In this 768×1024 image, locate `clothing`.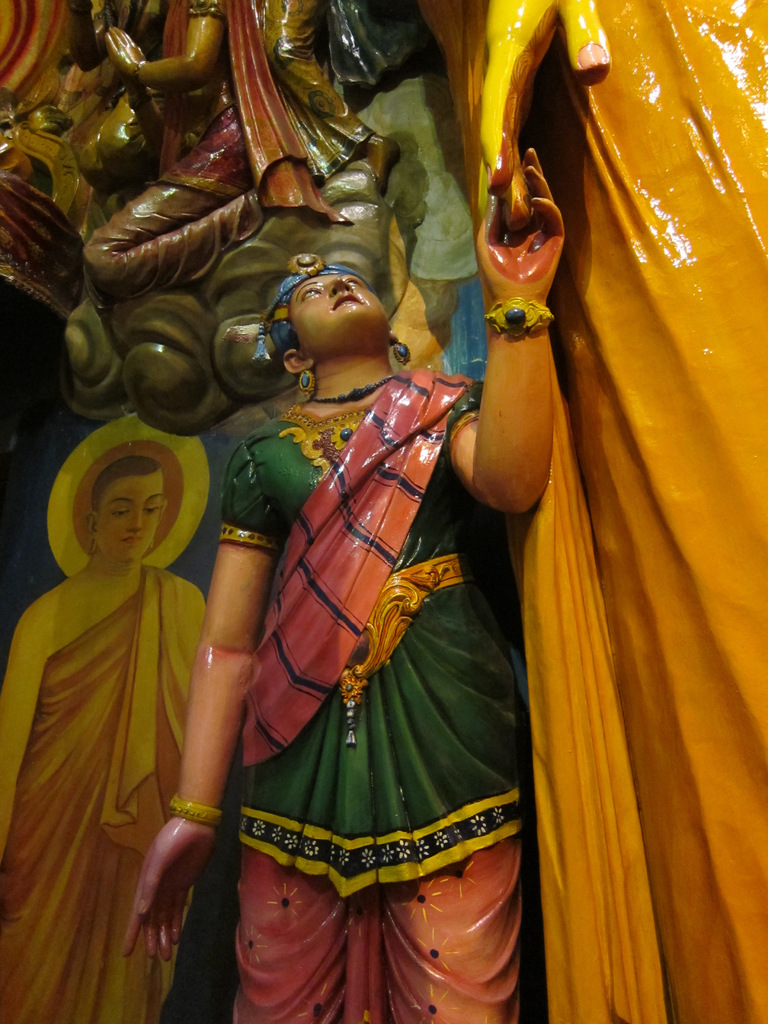
Bounding box: [0, 563, 214, 1023].
